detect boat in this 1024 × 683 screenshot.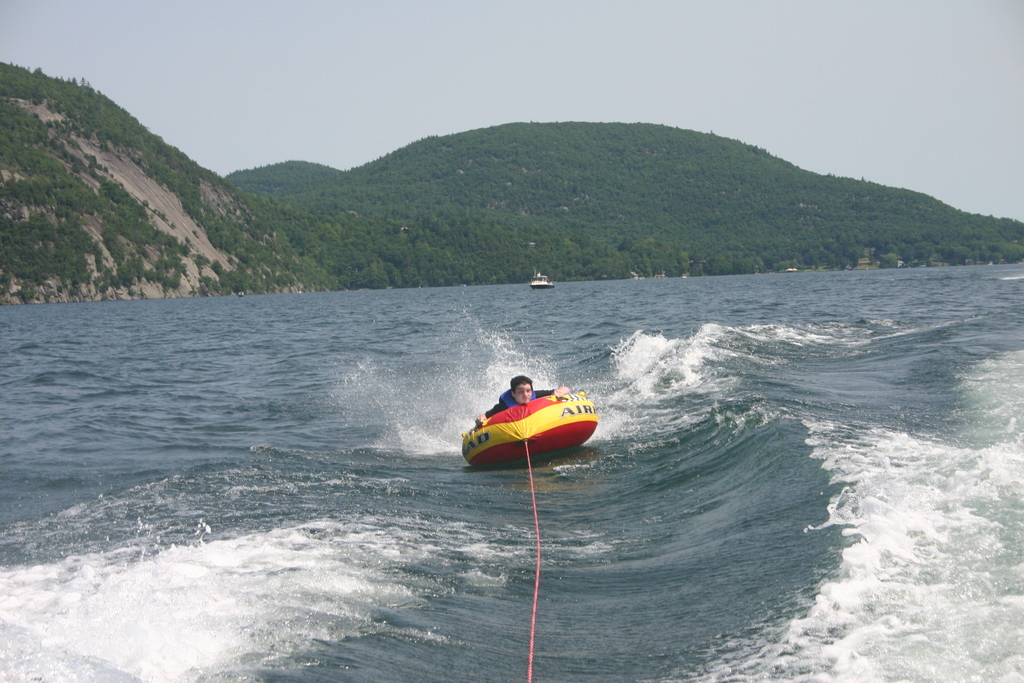
Detection: <box>470,380,621,468</box>.
